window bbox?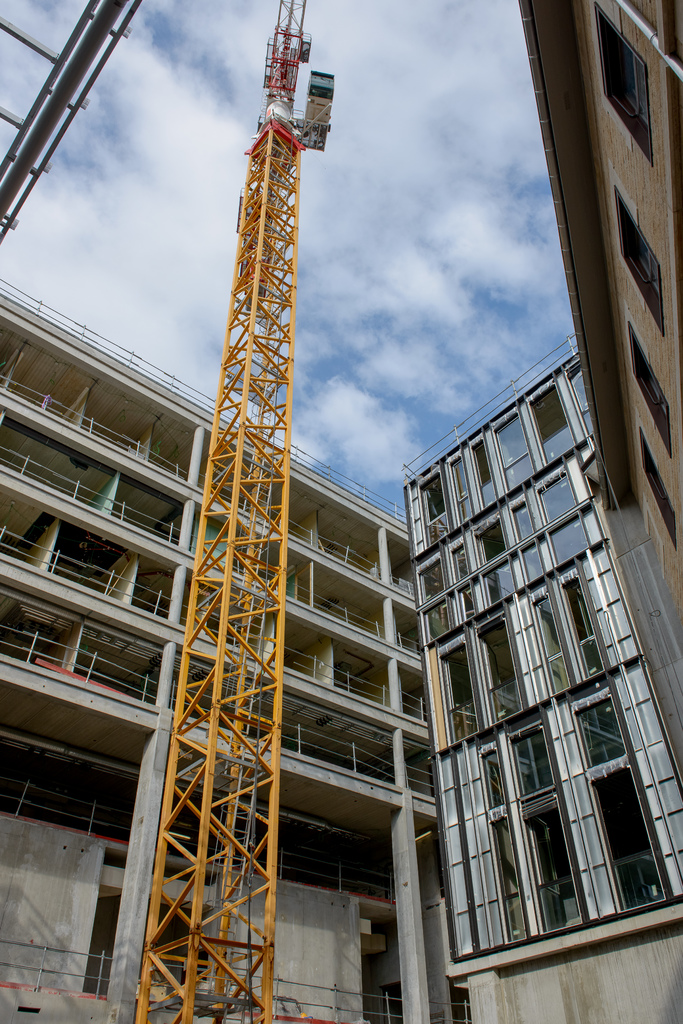
[left=508, top=484, right=538, bottom=563]
